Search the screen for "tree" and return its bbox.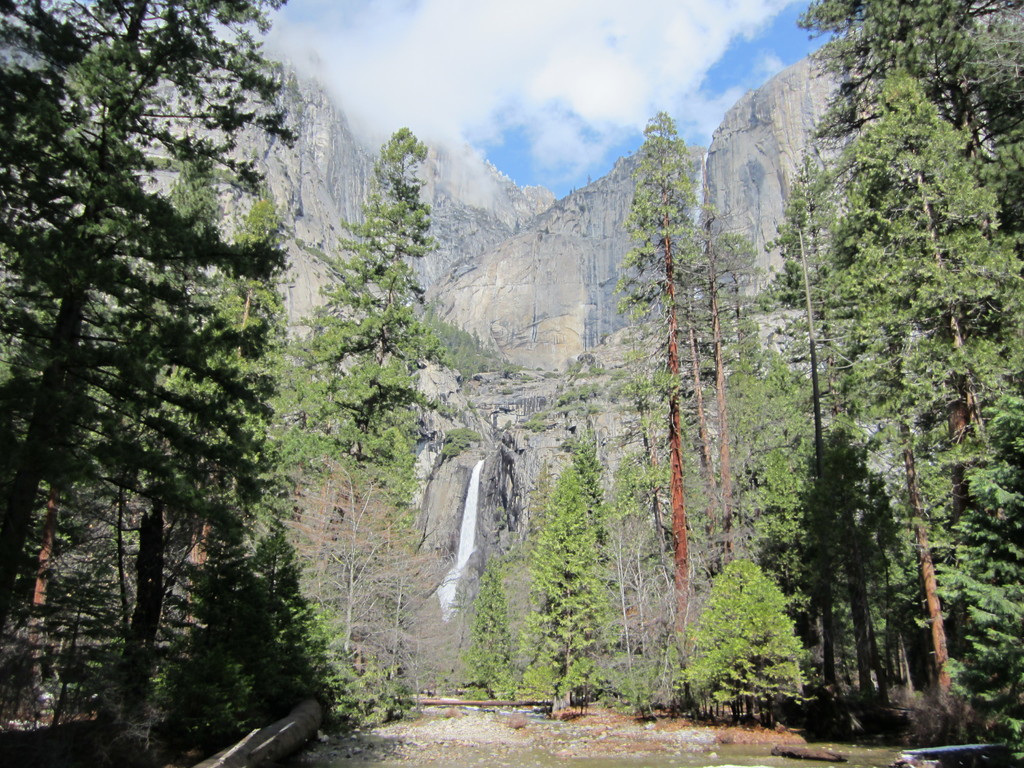
Found: {"left": 826, "top": 50, "right": 1023, "bottom": 738}.
